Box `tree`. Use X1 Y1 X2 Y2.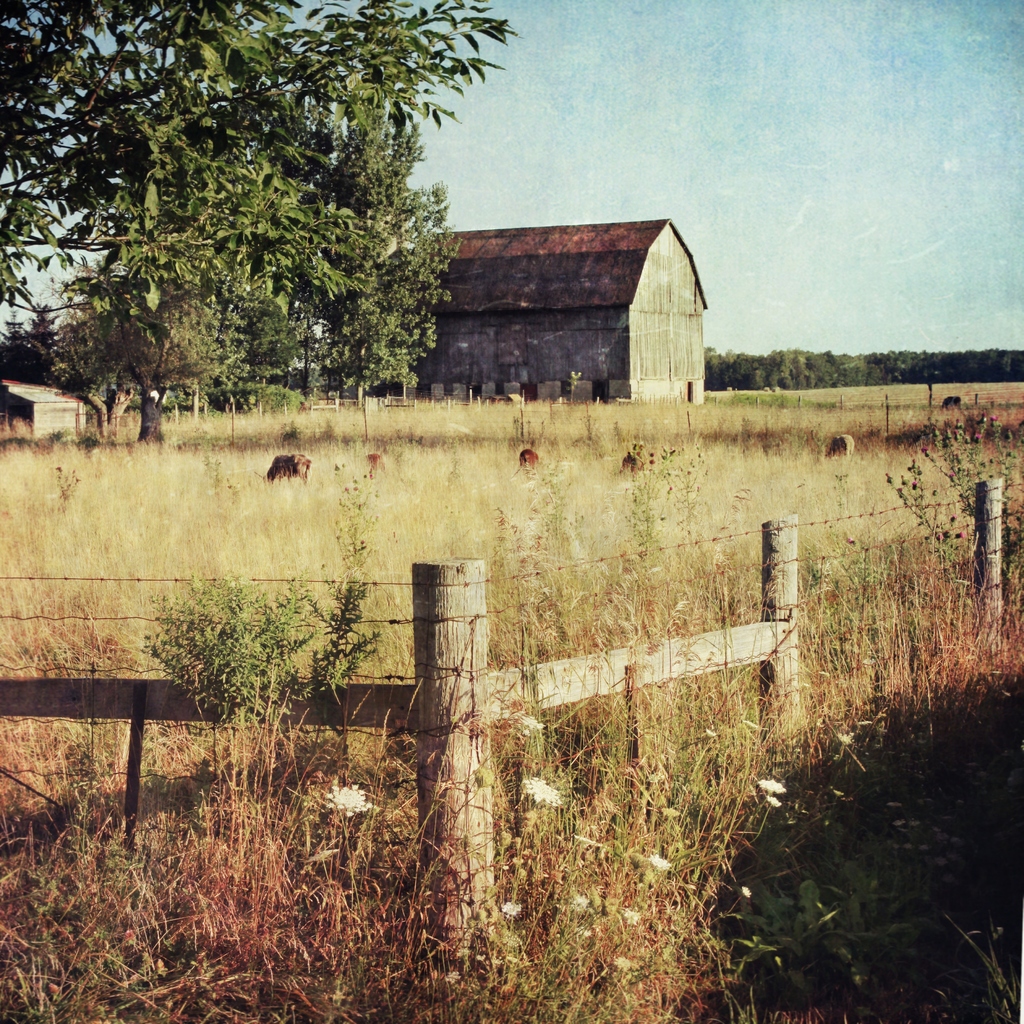
0 0 520 457.
